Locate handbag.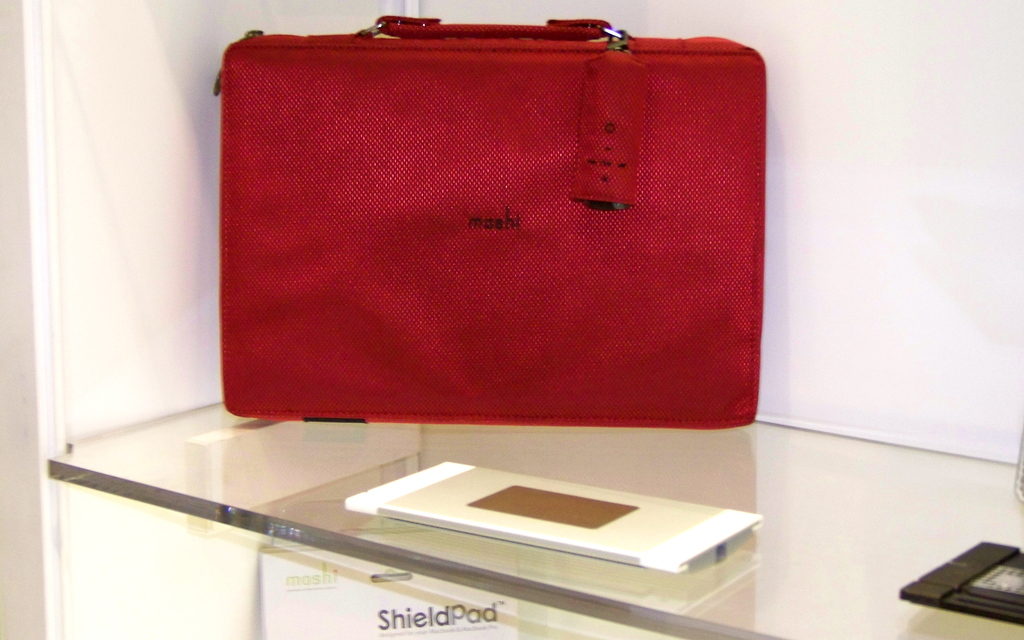
Bounding box: [207,14,767,432].
